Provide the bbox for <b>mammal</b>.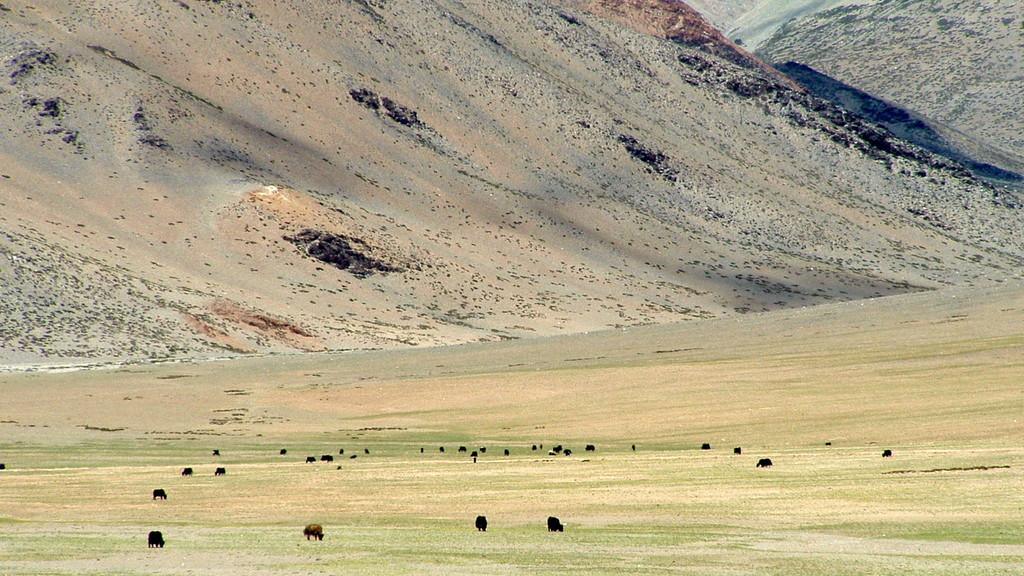
box(0, 459, 5, 468).
